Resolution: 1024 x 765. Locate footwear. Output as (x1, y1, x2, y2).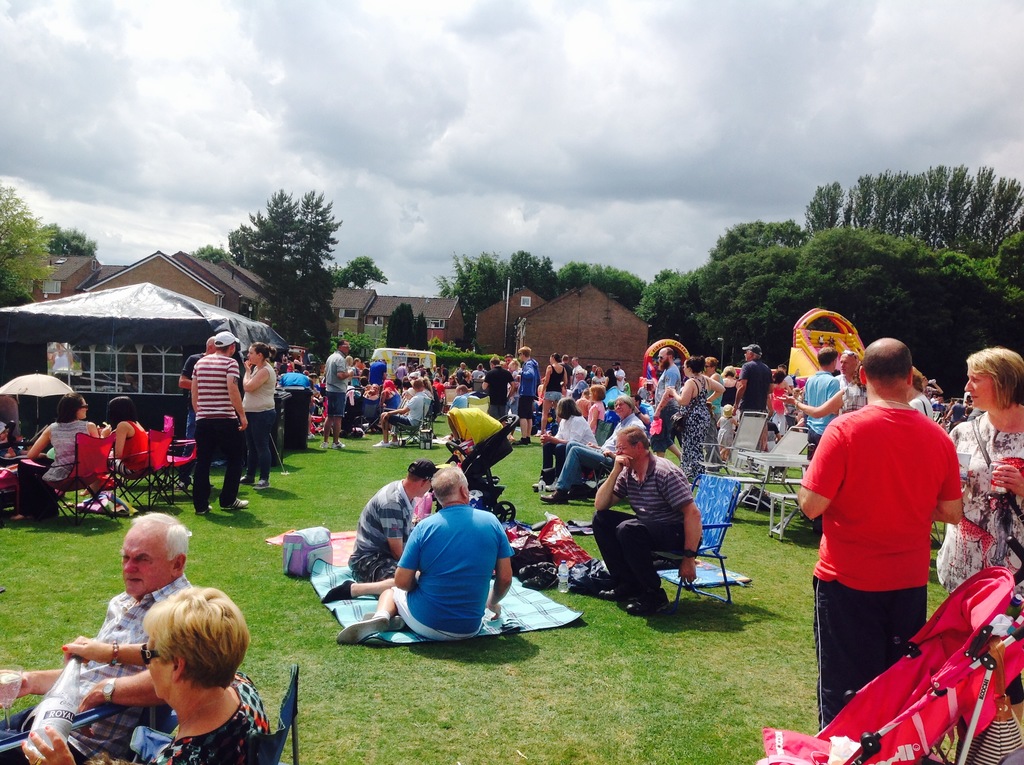
(627, 592, 670, 617).
